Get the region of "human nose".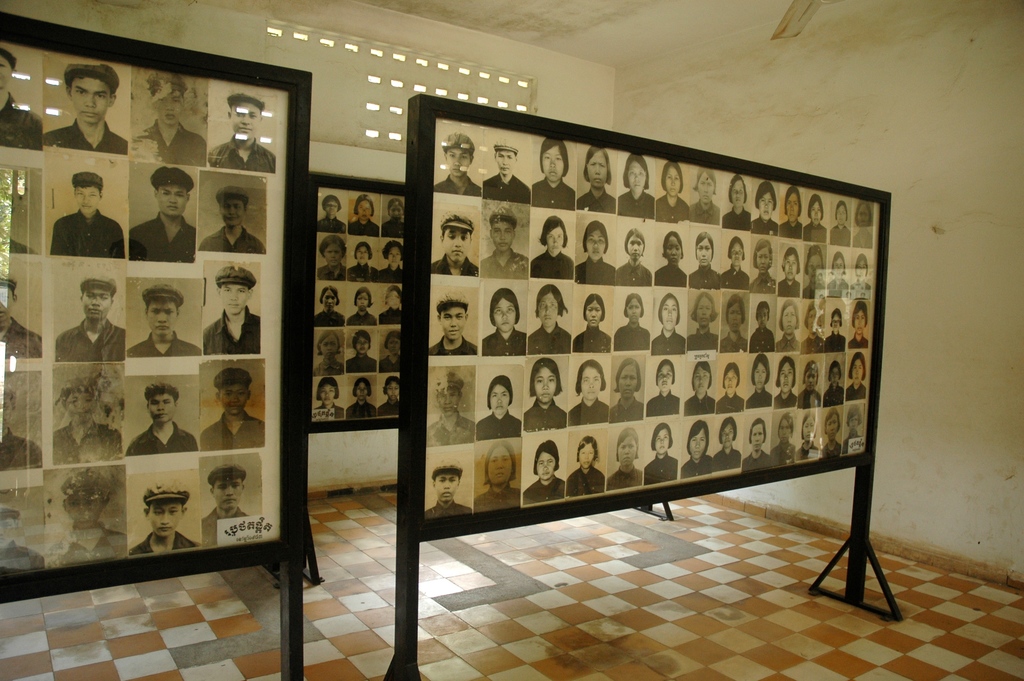
pyautogui.locateOnScreen(499, 233, 505, 241).
